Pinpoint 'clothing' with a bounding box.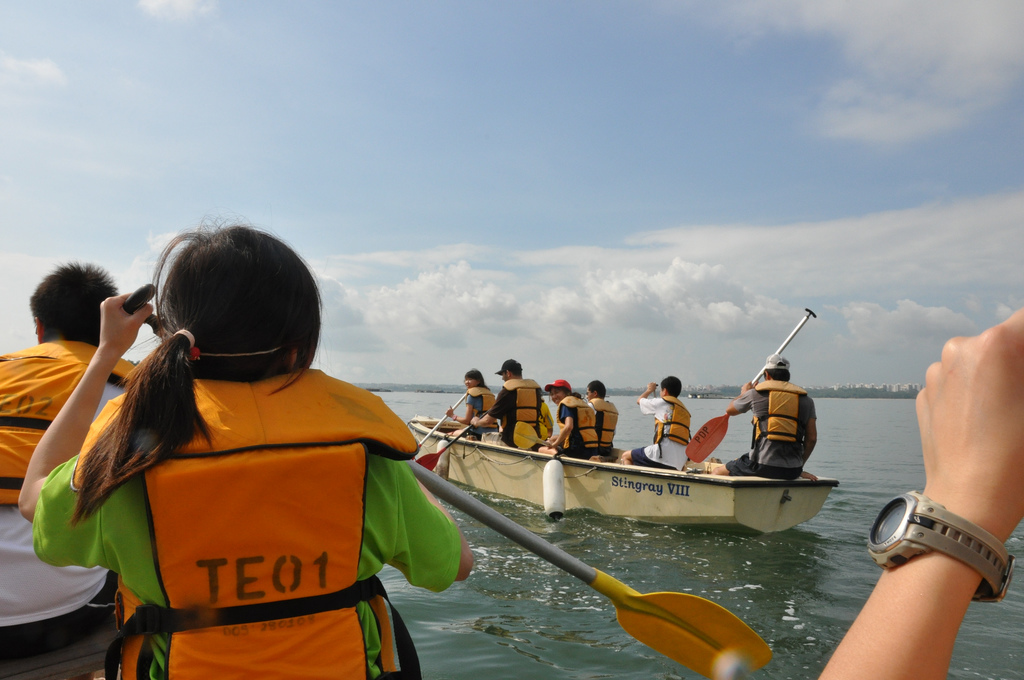
detection(459, 384, 494, 442).
